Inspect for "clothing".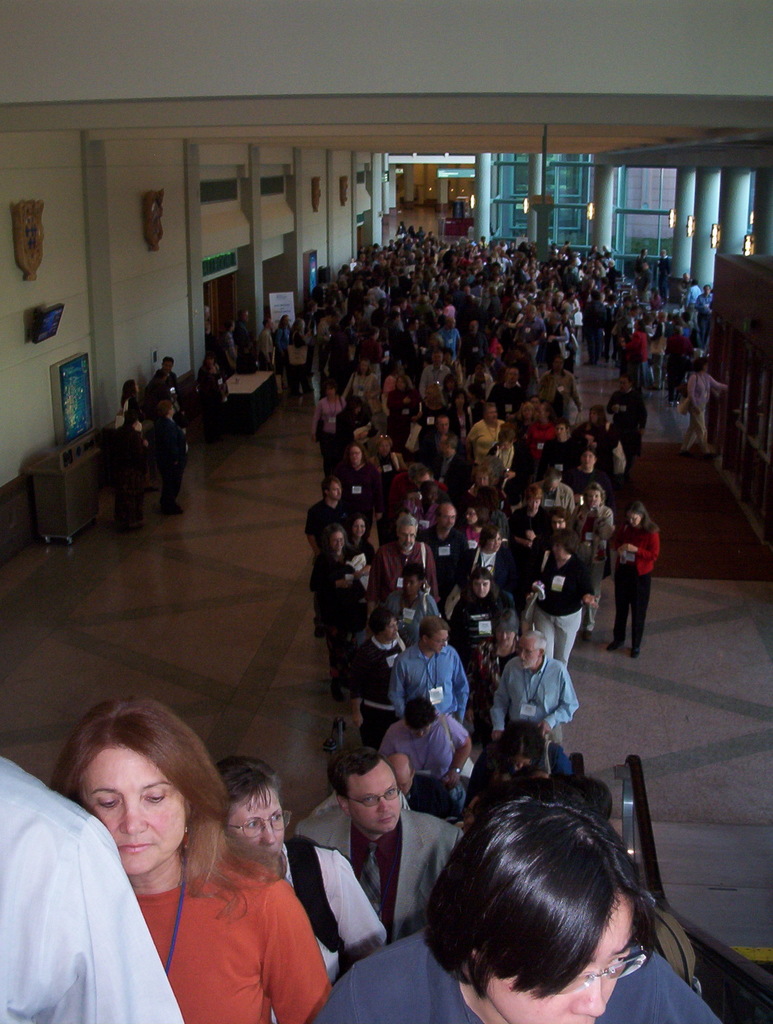
Inspection: crop(297, 794, 460, 935).
